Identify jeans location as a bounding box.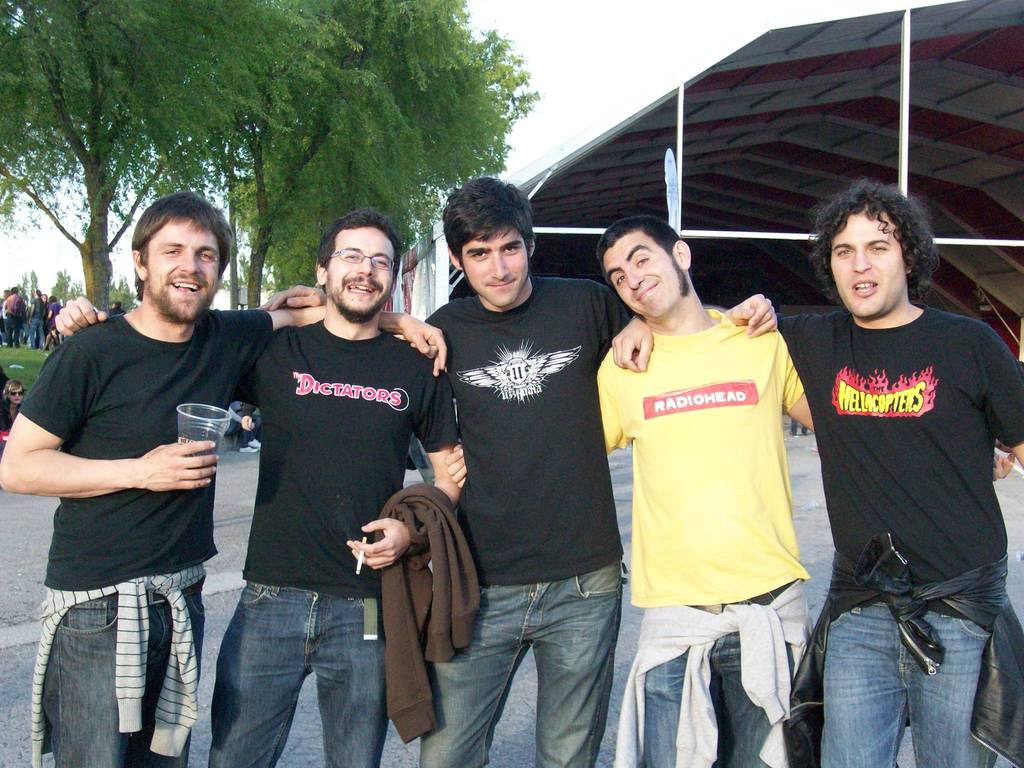
rect(819, 595, 999, 767).
